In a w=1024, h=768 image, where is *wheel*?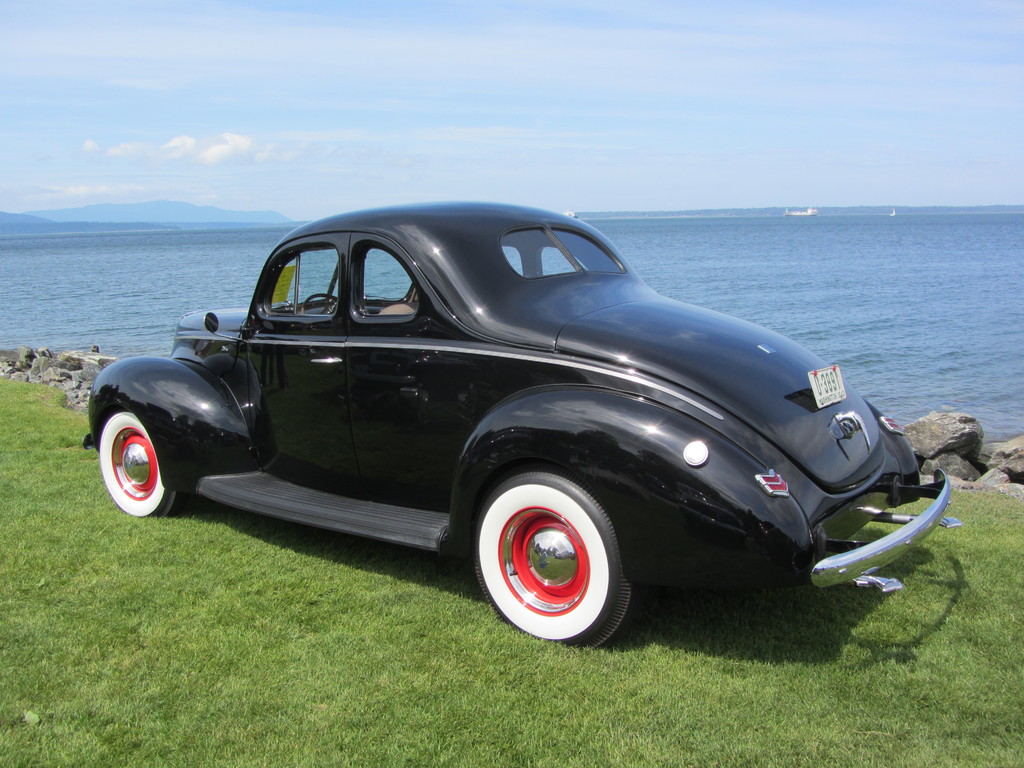
region(303, 295, 337, 308).
